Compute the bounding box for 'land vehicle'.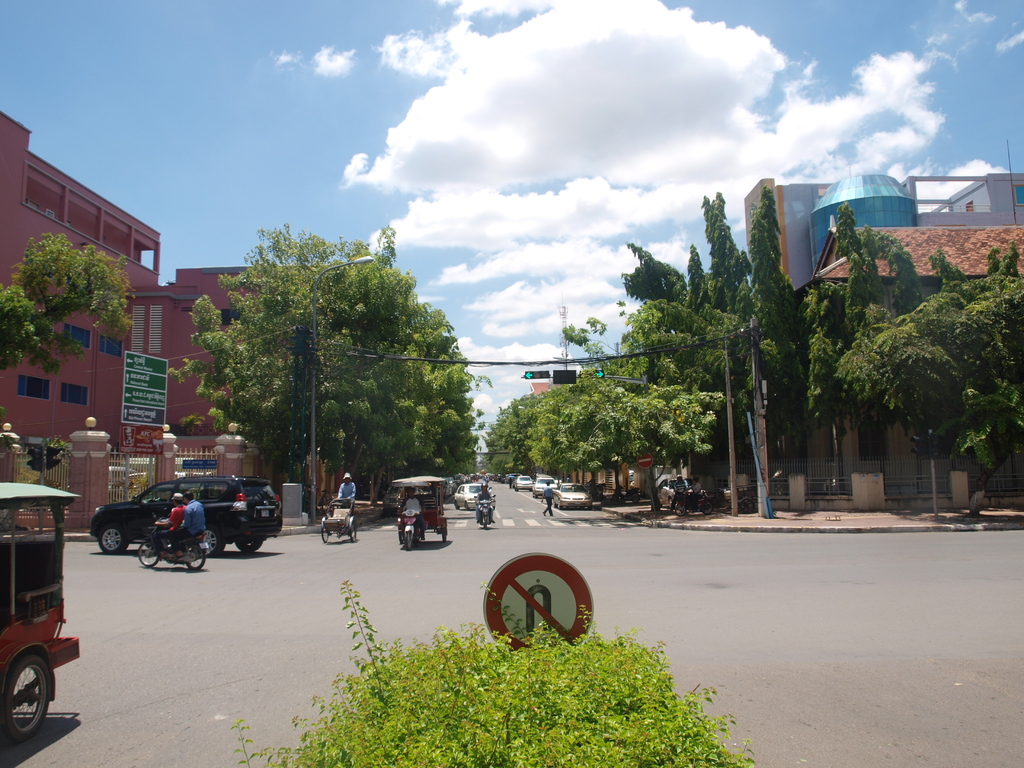
[675, 492, 709, 508].
